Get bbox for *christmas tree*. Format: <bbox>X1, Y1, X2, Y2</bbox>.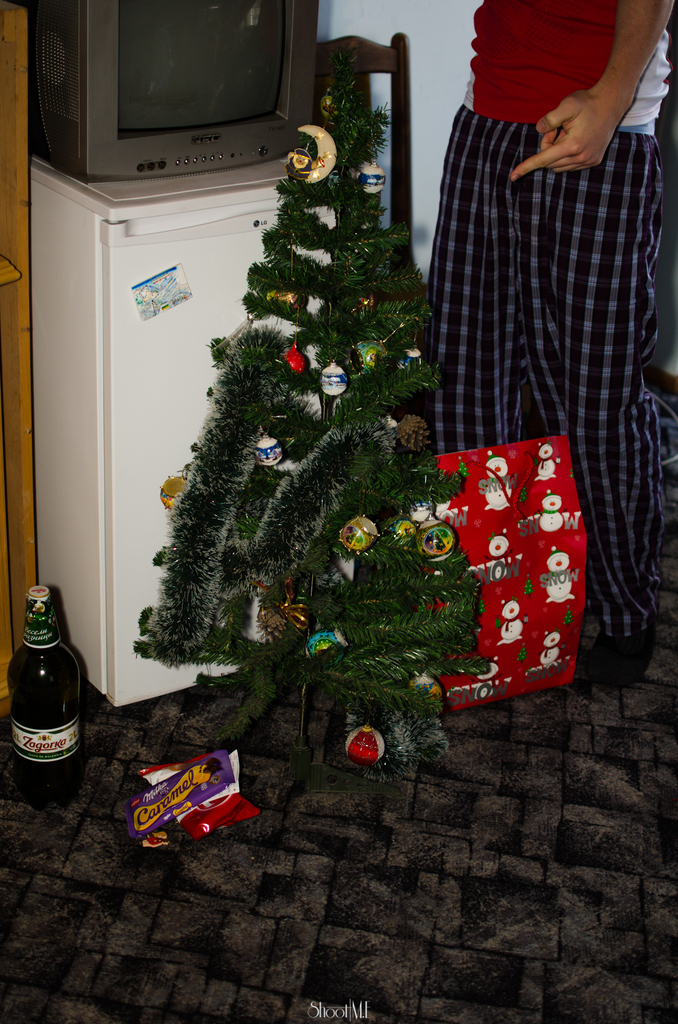
<bbox>129, 36, 507, 765</bbox>.
